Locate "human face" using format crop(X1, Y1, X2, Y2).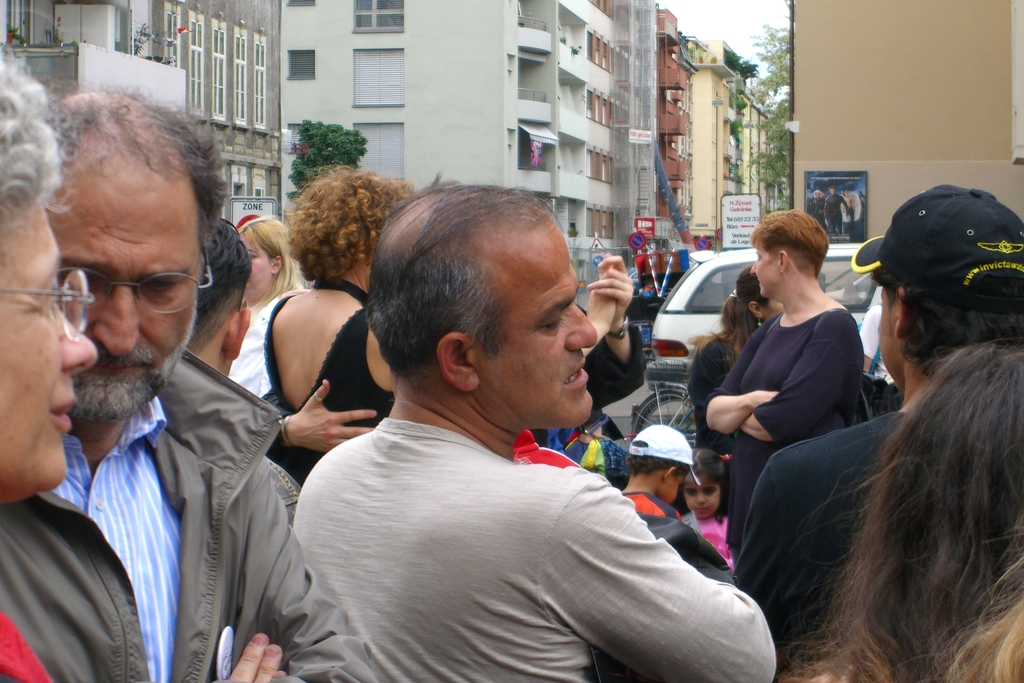
crop(687, 477, 723, 520).
